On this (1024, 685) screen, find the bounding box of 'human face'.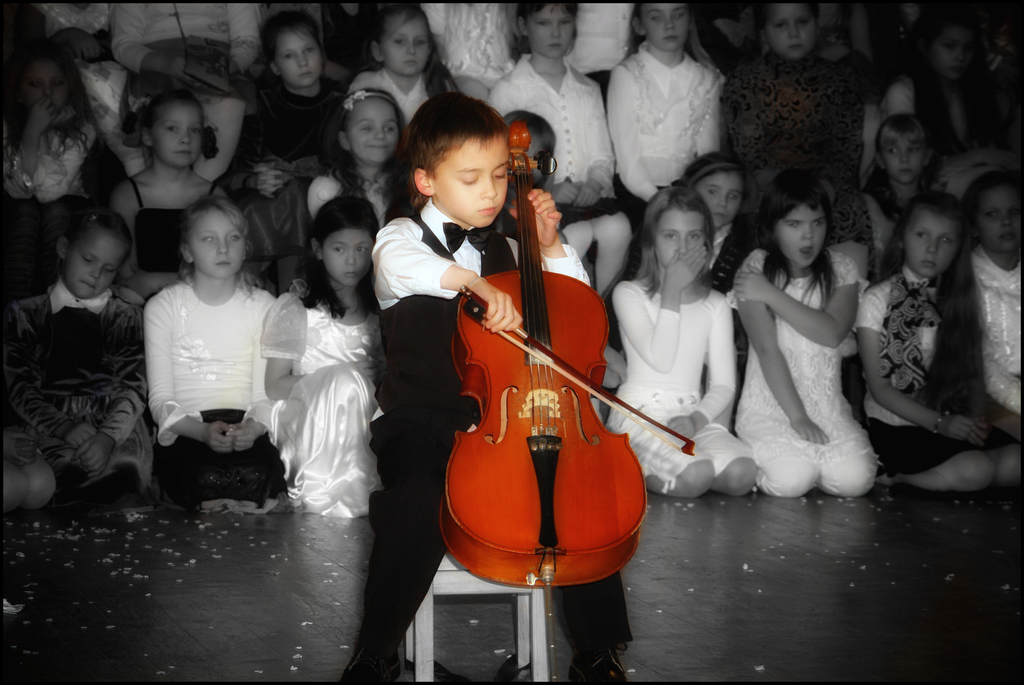
Bounding box: rect(639, 0, 694, 59).
